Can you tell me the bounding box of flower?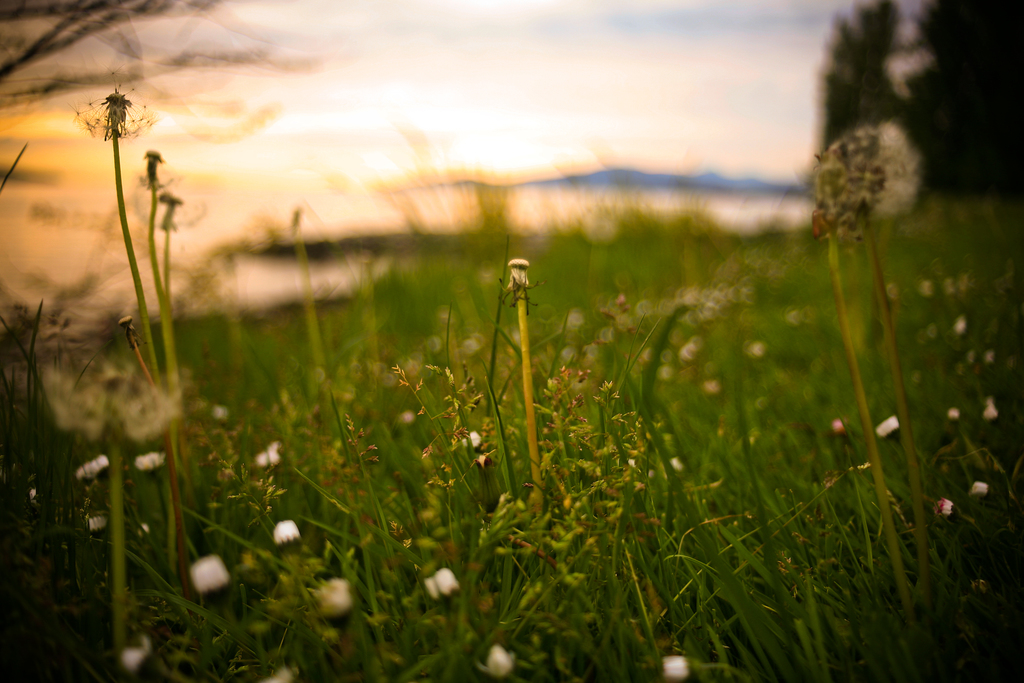
bbox=(92, 518, 104, 525).
